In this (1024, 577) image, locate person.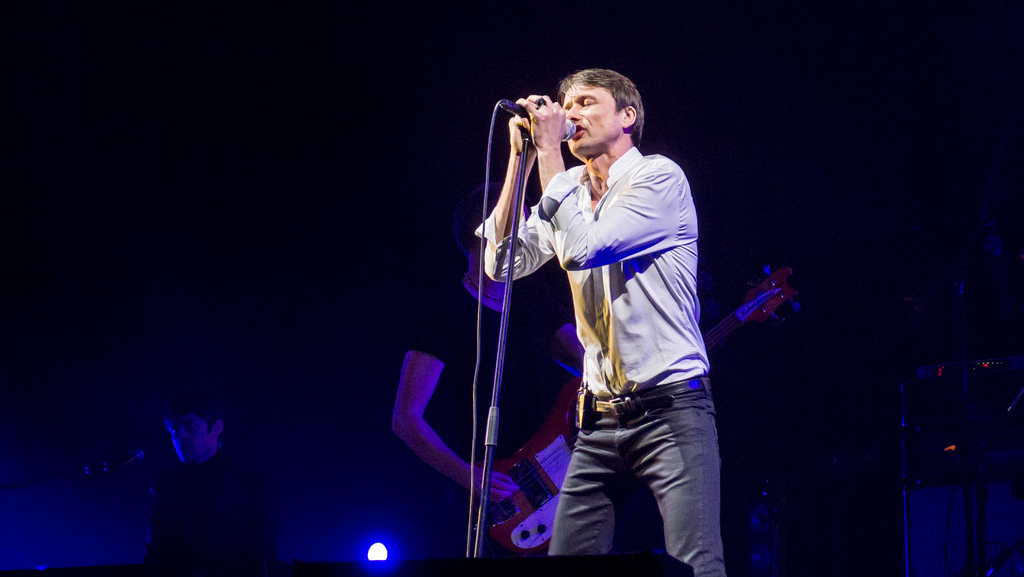
Bounding box: rect(156, 388, 274, 571).
